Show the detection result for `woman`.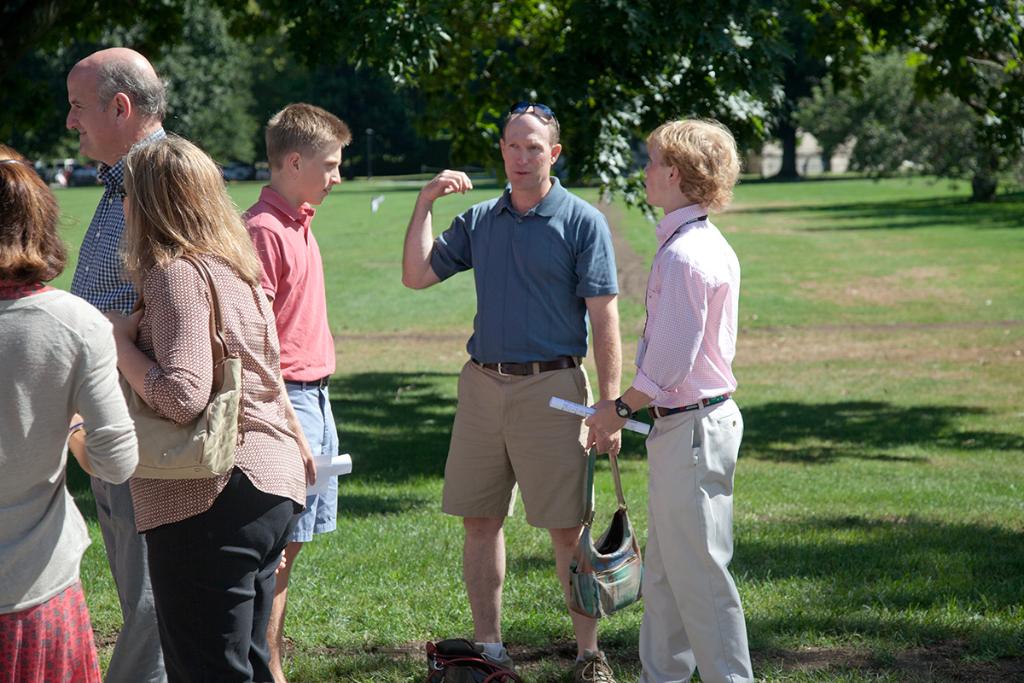
l=0, t=145, r=138, b=682.
